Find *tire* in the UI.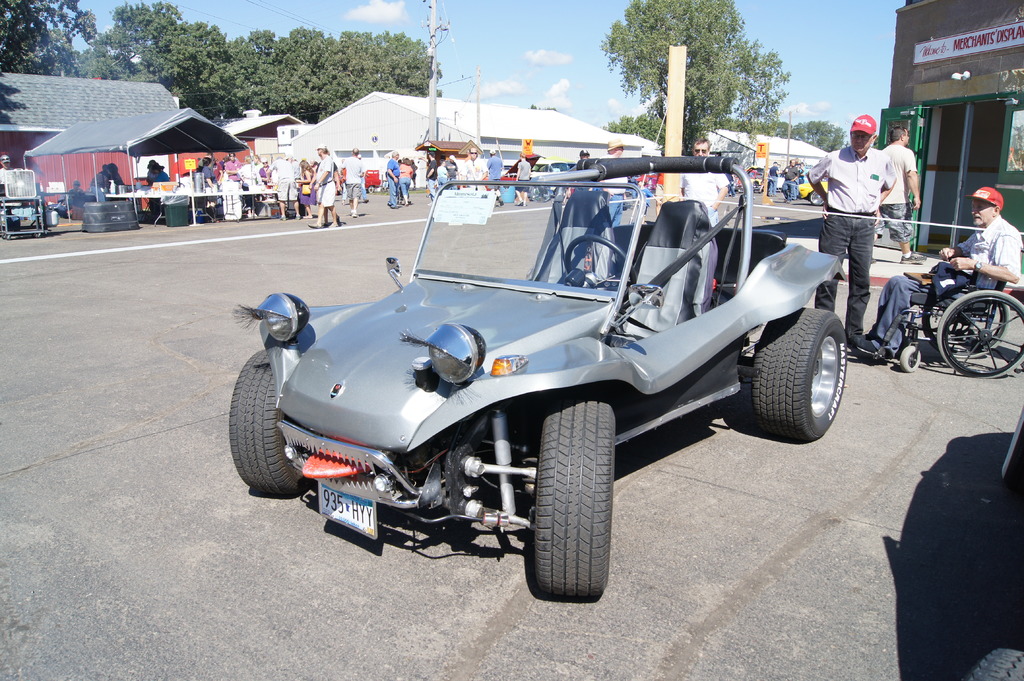
UI element at box=[900, 348, 920, 371].
